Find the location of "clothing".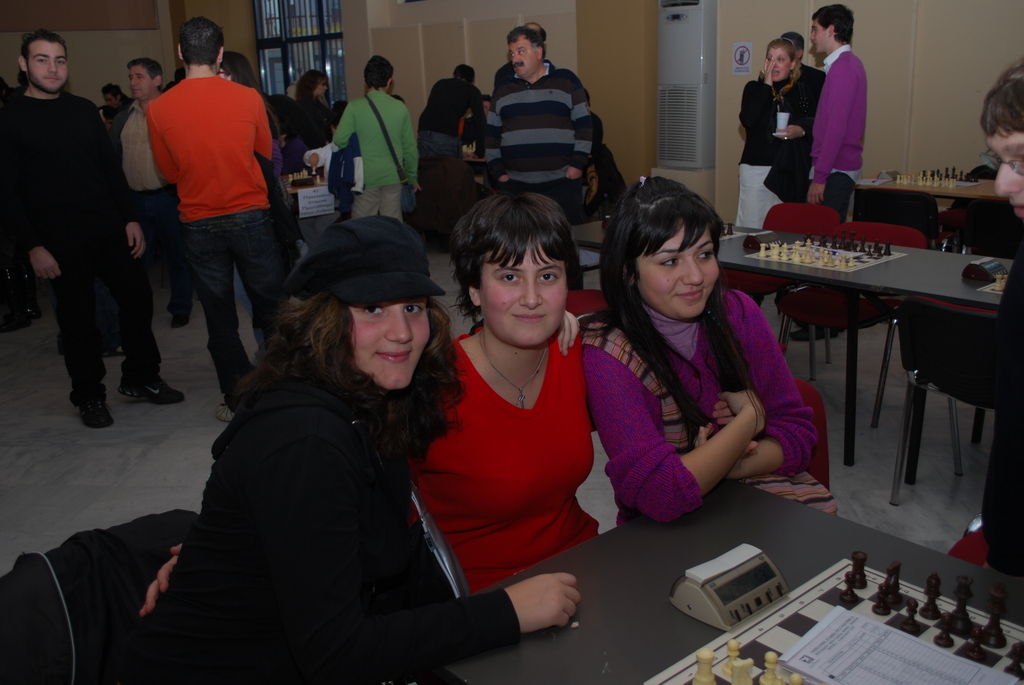
Location: x1=145 y1=72 x2=270 y2=420.
